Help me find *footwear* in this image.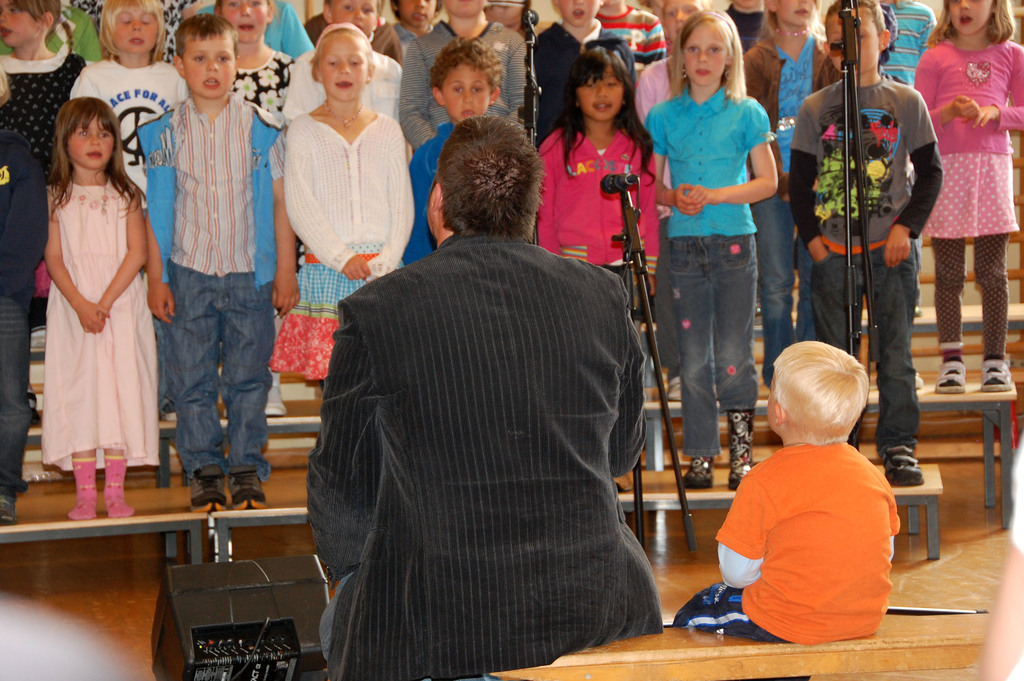
Found it: (x1=724, y1=408, x2=755, y2=489).
